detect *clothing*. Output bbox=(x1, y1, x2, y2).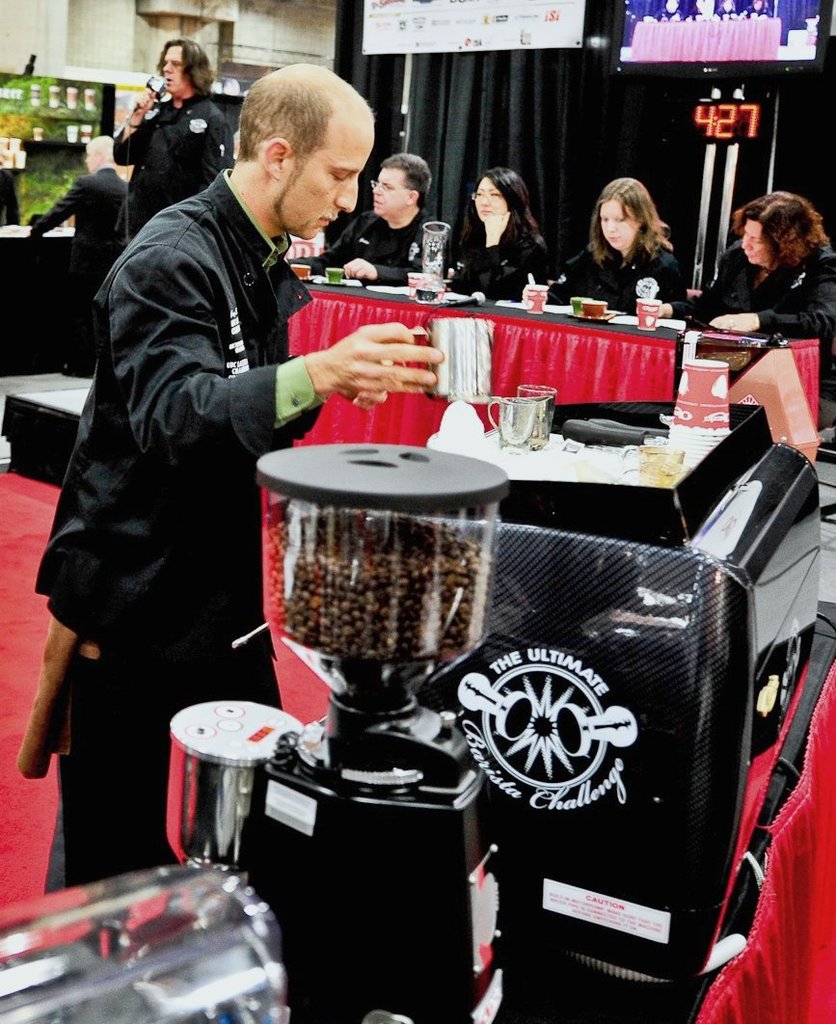
bbox=(694, 259, 835, 391).
